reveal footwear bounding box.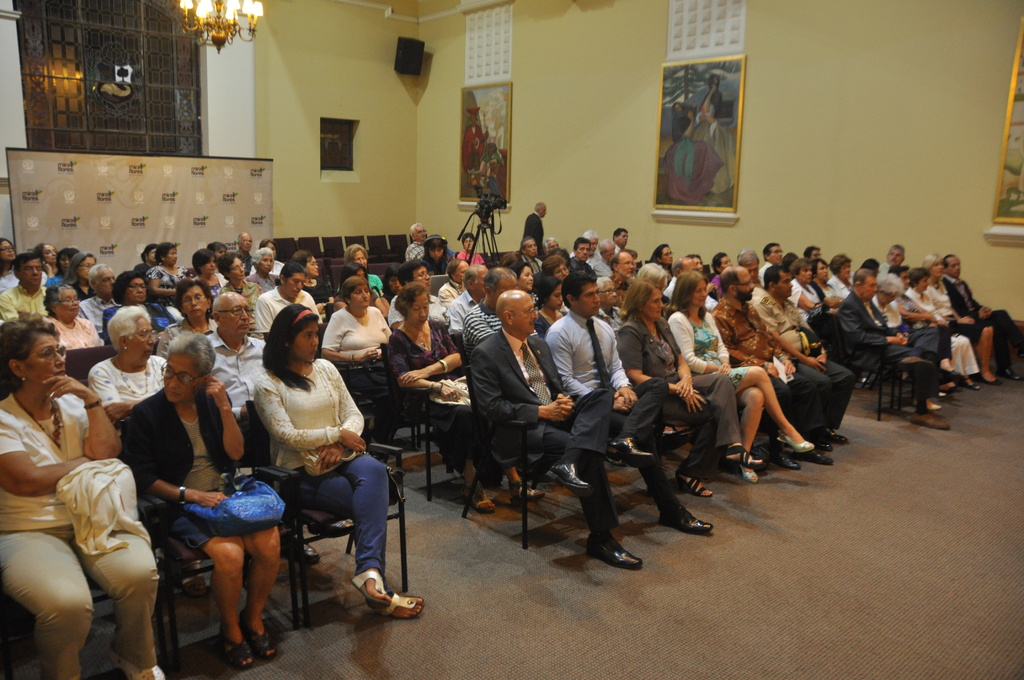
Revealed: x1=240 y1=612 x2=280 y2=657.
